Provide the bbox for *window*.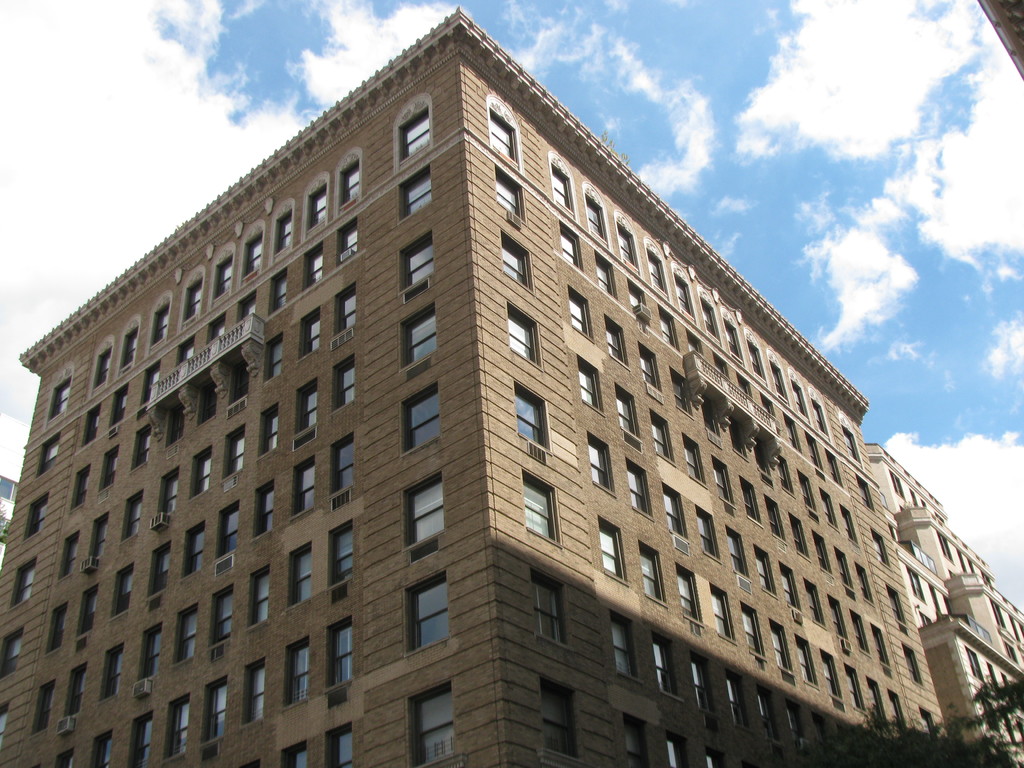
detection(874, 532, 885, 564).
